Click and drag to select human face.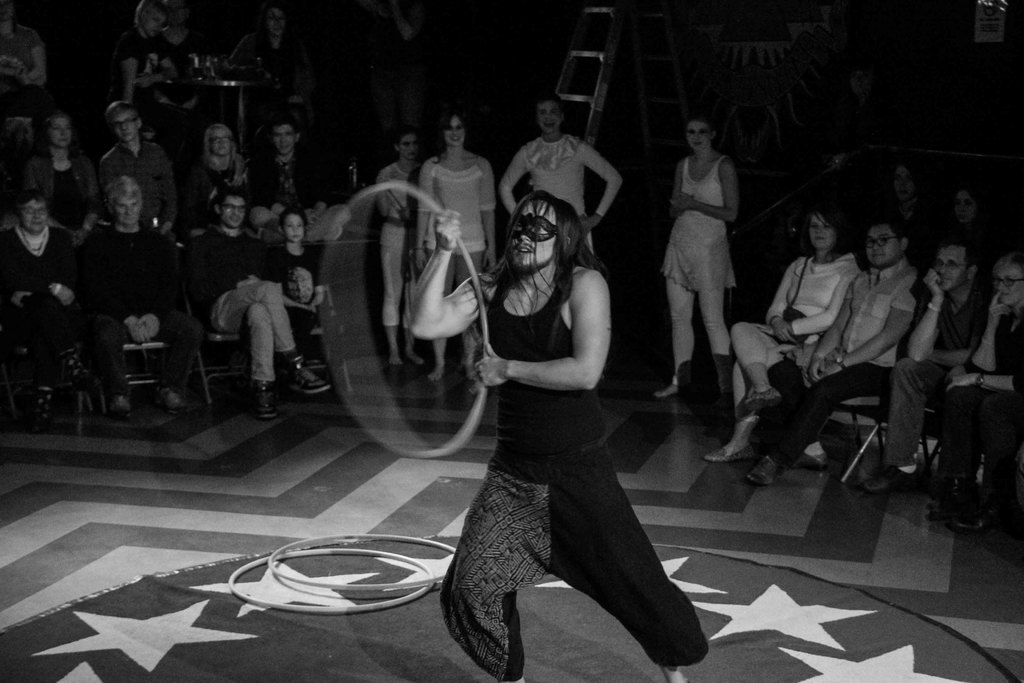
Selection: (left=444, top=115, right=464, bottom=148).
